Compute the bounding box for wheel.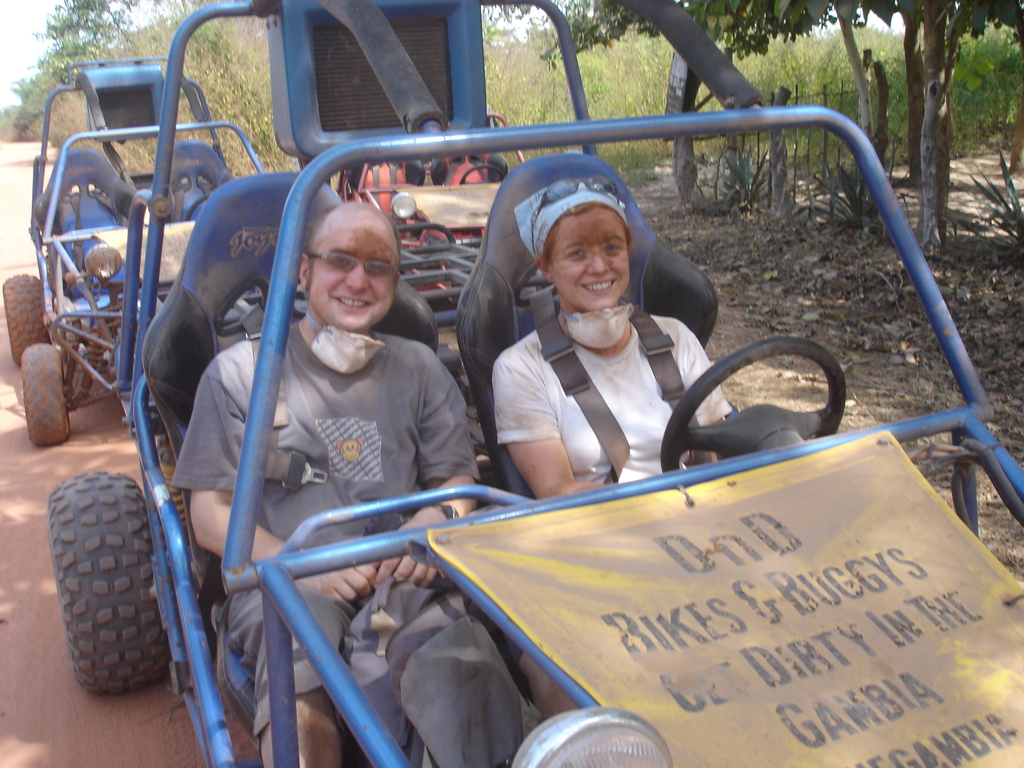
{"x1": 182, "y1": 197, "x2": 207, "y2": 219}.
